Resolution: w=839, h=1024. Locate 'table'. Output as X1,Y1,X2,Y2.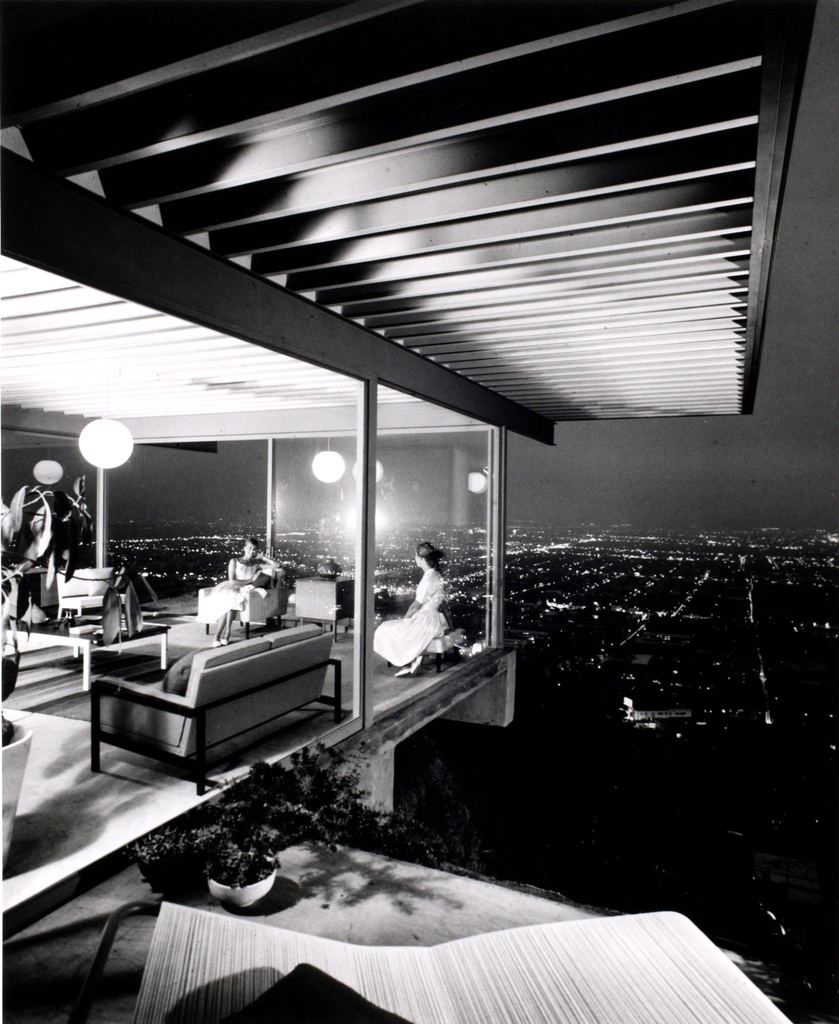
2,626,89,691.
